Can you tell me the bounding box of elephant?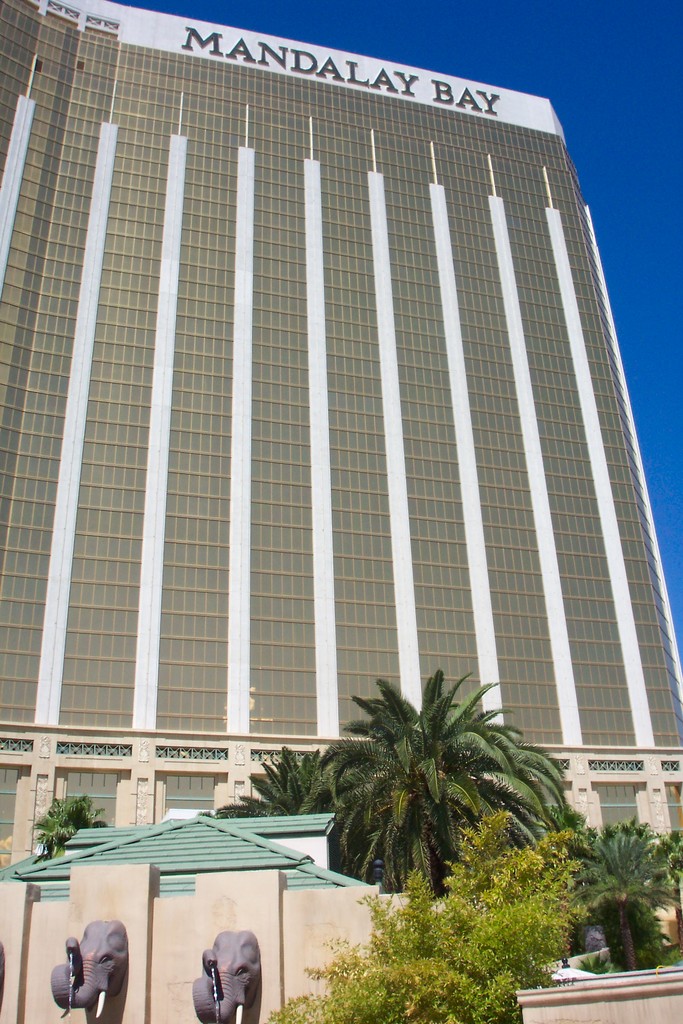
bbox=(194, 927, 263, 1021).
